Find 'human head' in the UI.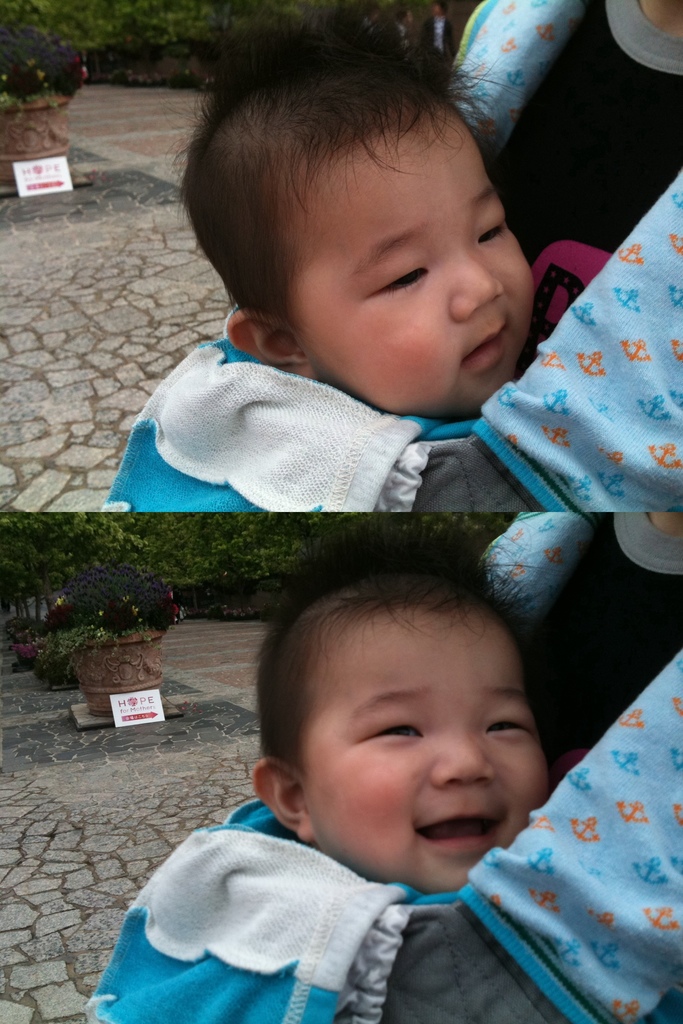
UI element at 176,18,541,413.
